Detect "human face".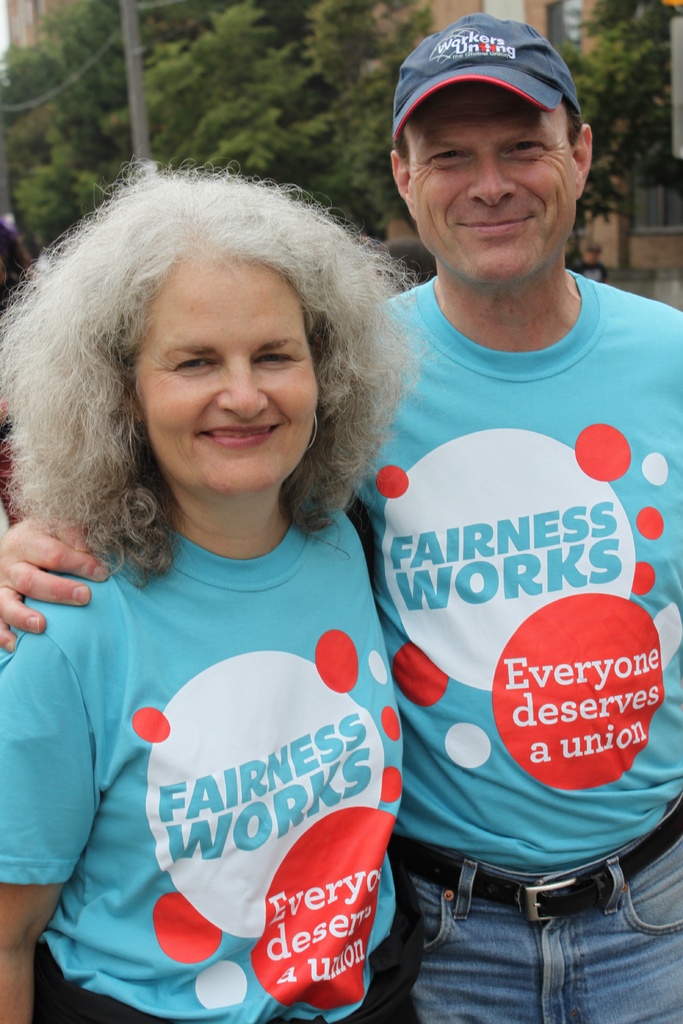
Detected at 408/81/574/272.
